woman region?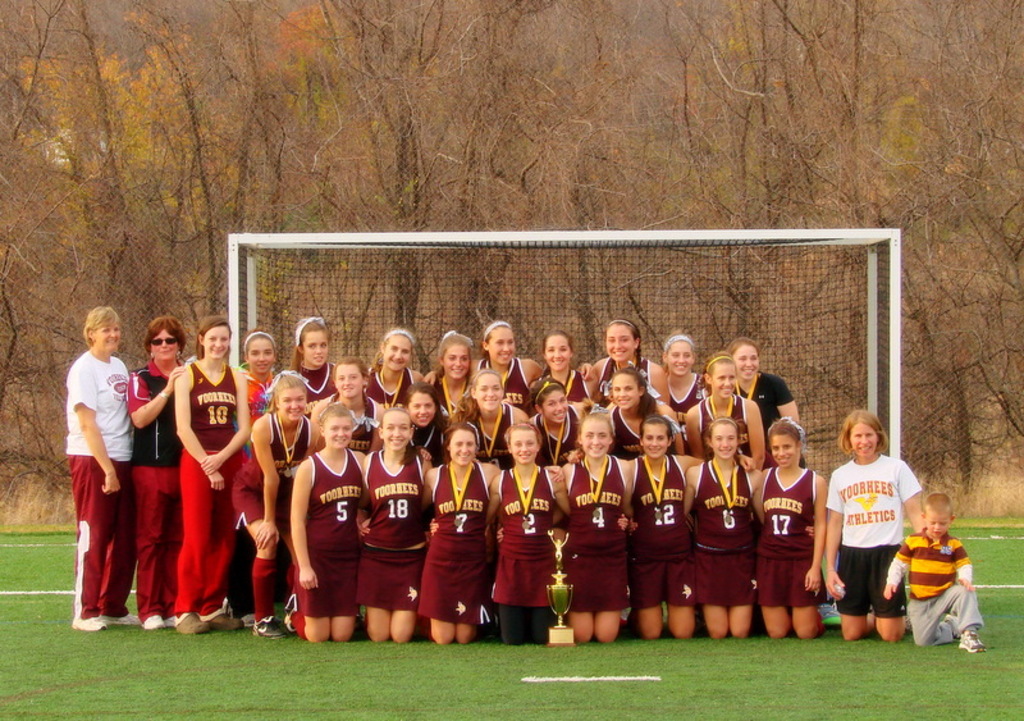
bbox=[445, 371, 534, 471]
